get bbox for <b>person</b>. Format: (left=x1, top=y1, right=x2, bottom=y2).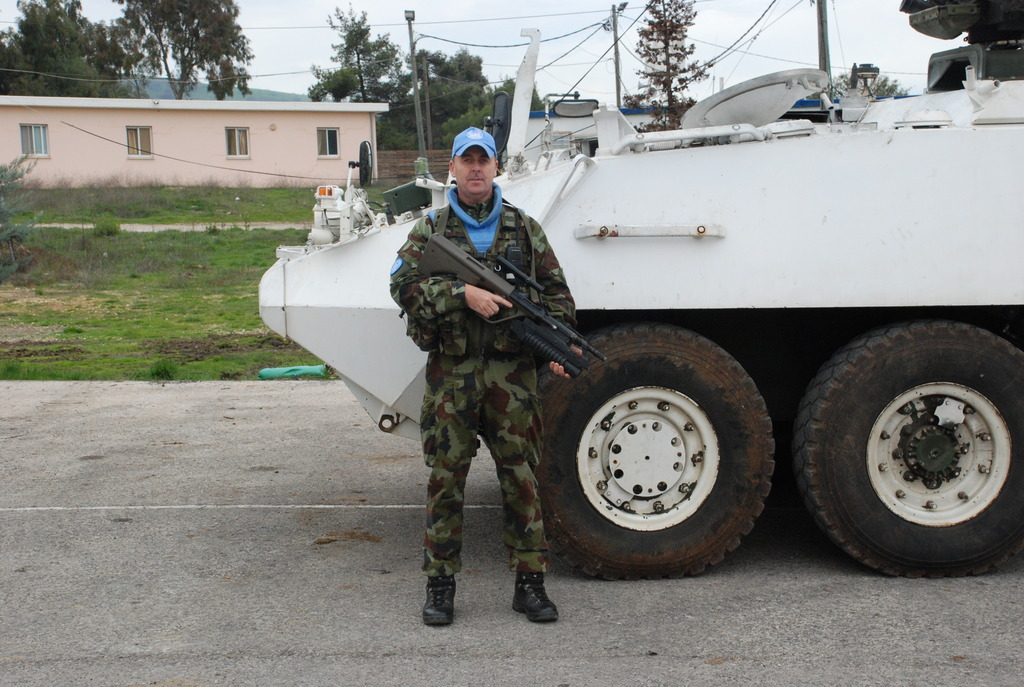
(left=392, top=142, right=577, bottom=663).
